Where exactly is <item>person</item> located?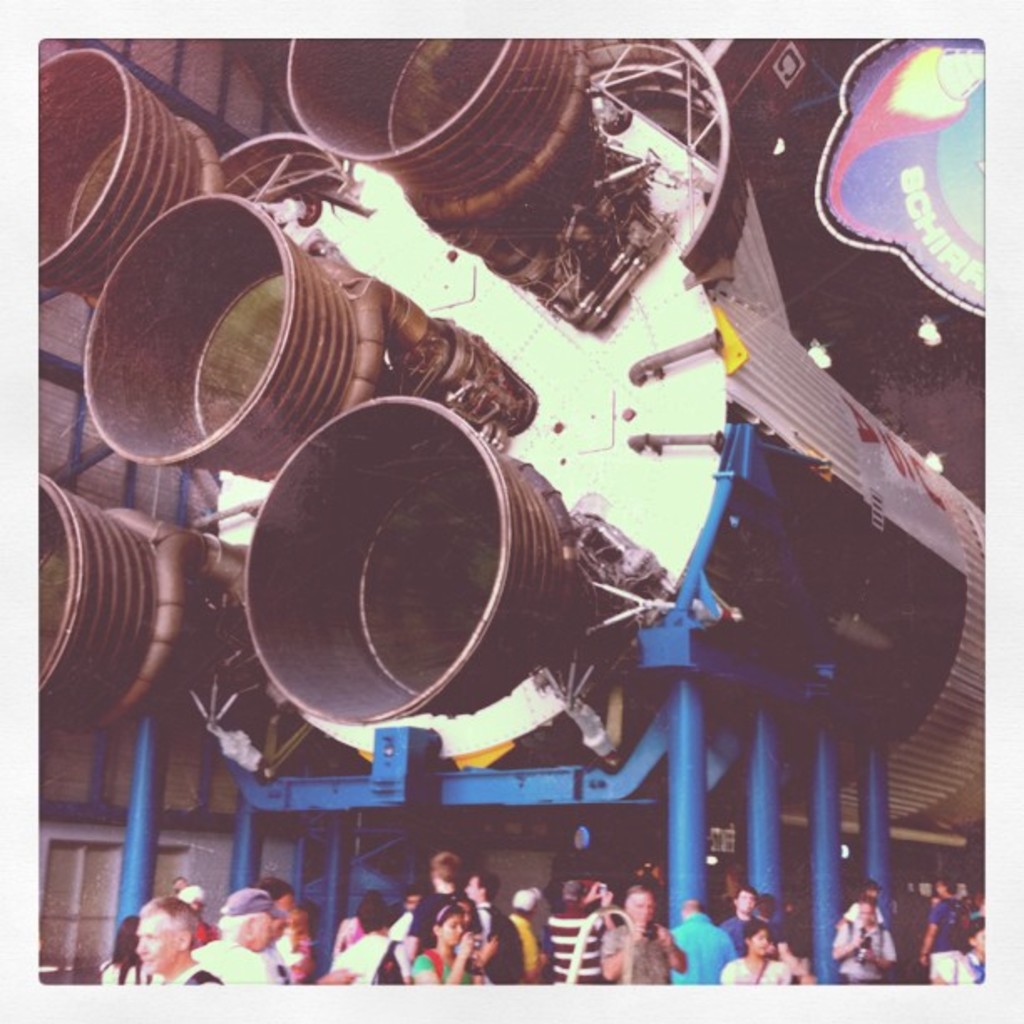
Its bounding box is 822 885 895 974.
